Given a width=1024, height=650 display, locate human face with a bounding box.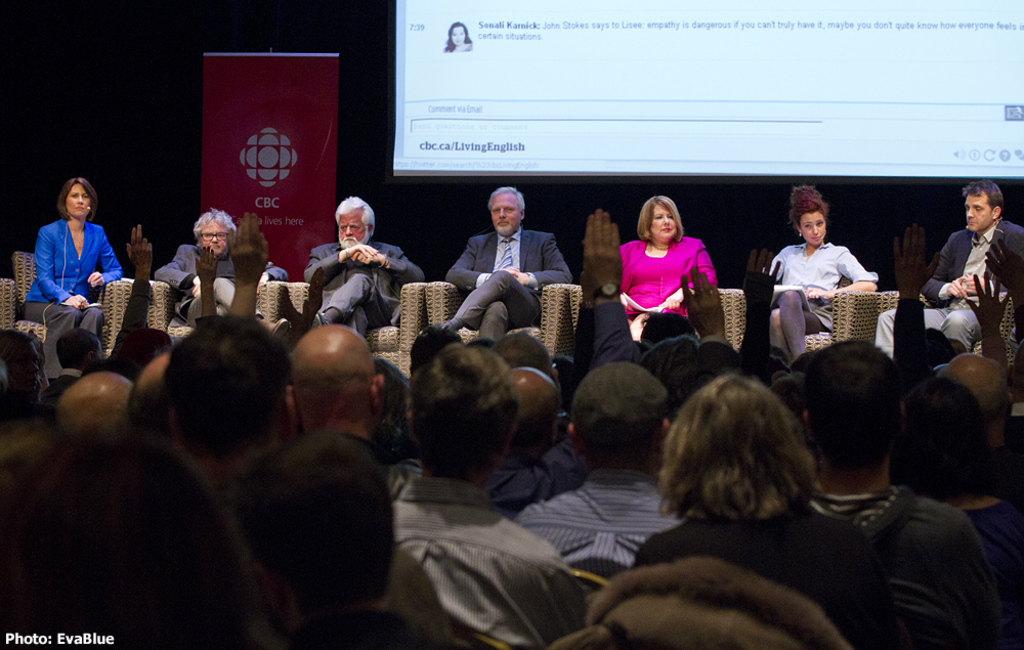
Located: l=201, t=221, r=228, b=256.
